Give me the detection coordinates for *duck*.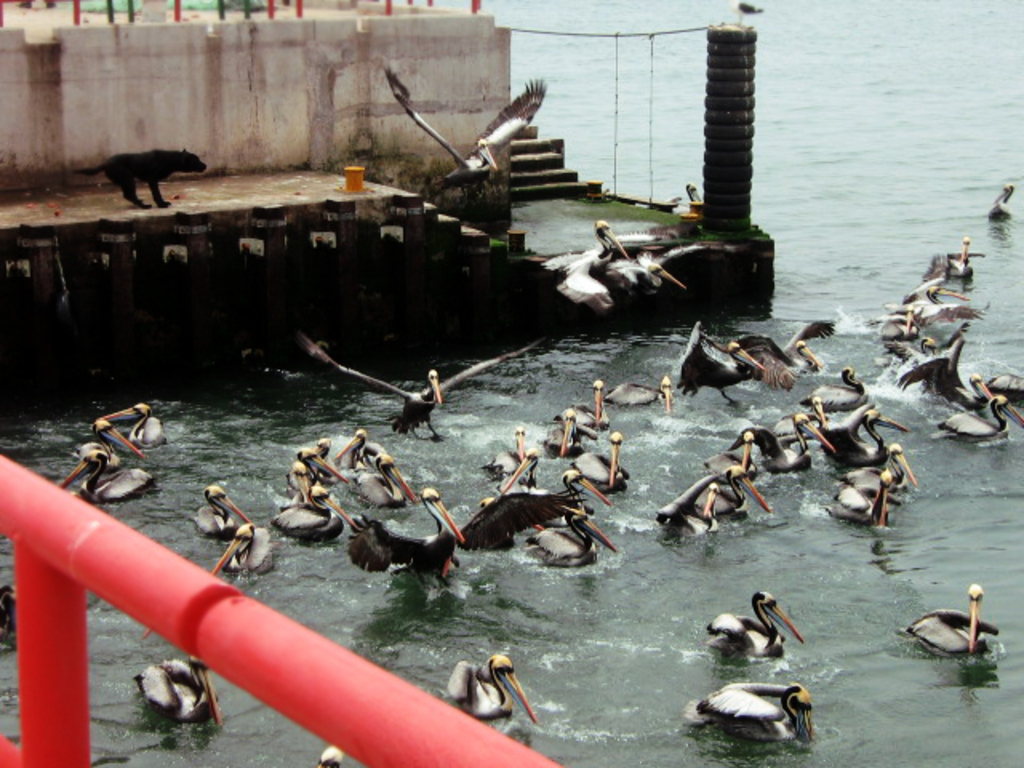
region(792, 358, 870, 411).
